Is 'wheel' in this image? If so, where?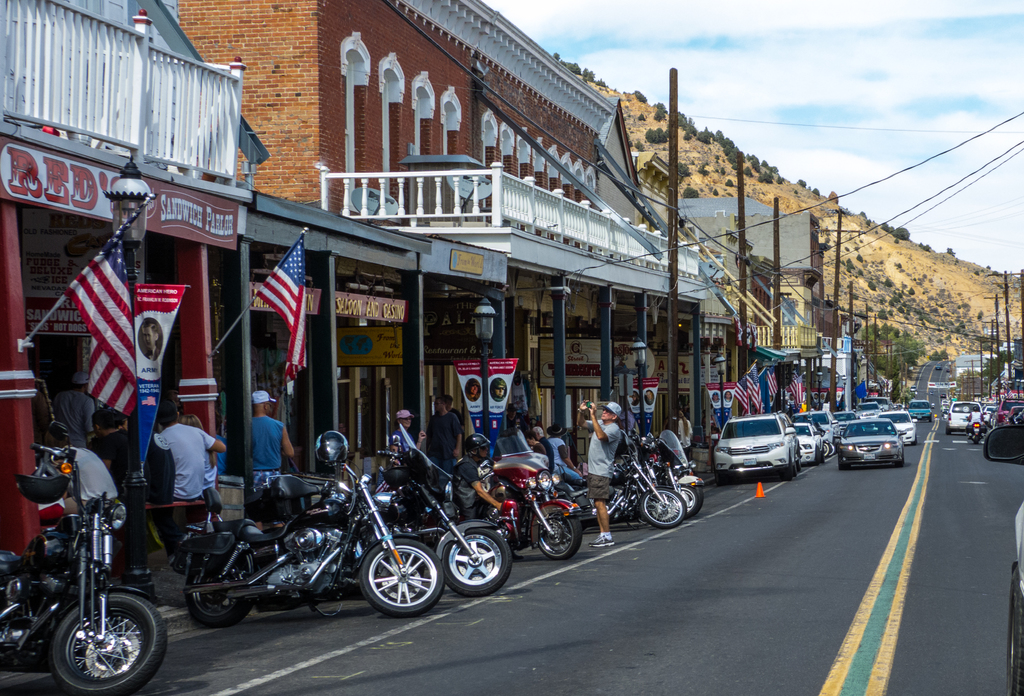
Yes, at bbox=(359, 537, 439, 616).
